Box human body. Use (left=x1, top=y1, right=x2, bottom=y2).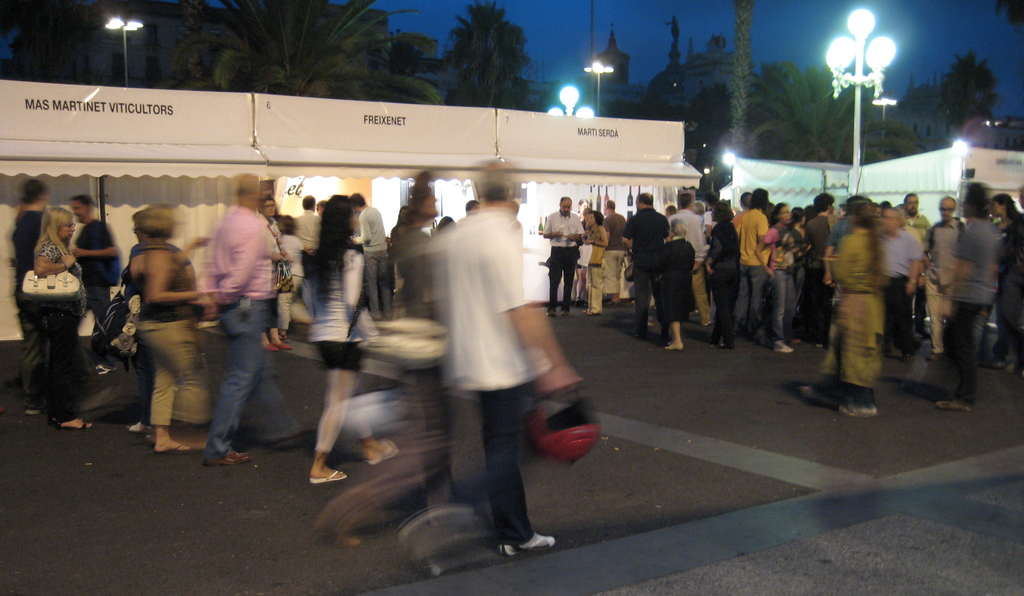
(left=356, top=204, right=394, bottom=319).
